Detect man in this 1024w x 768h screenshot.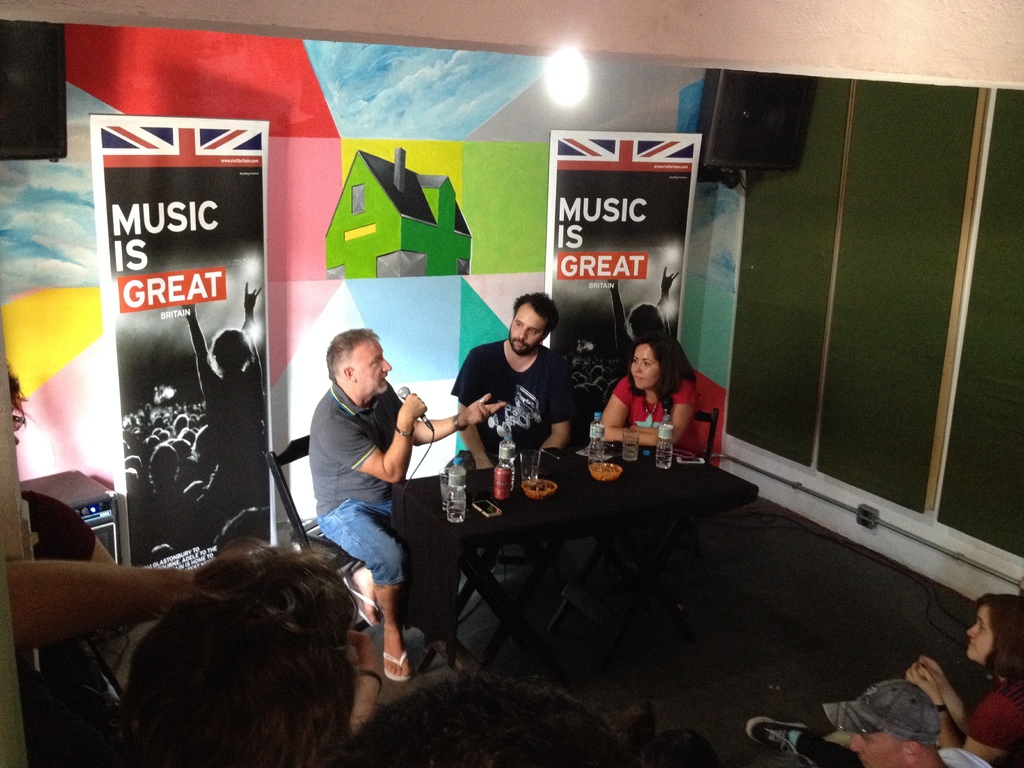
Detection: 445/290/577/471.
